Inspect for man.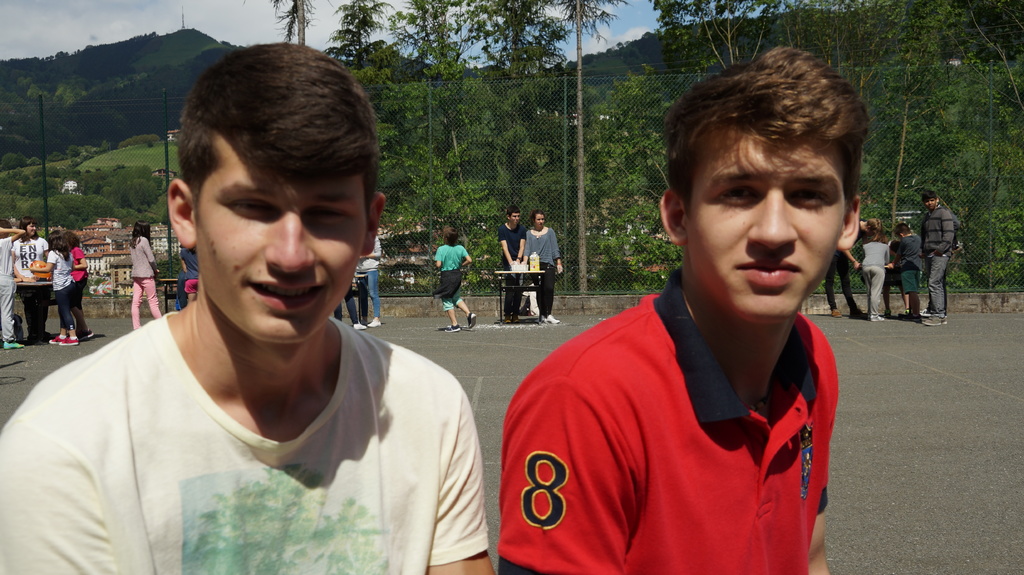
Inspection: (left=916, top=187, right=957, bottom=329).
